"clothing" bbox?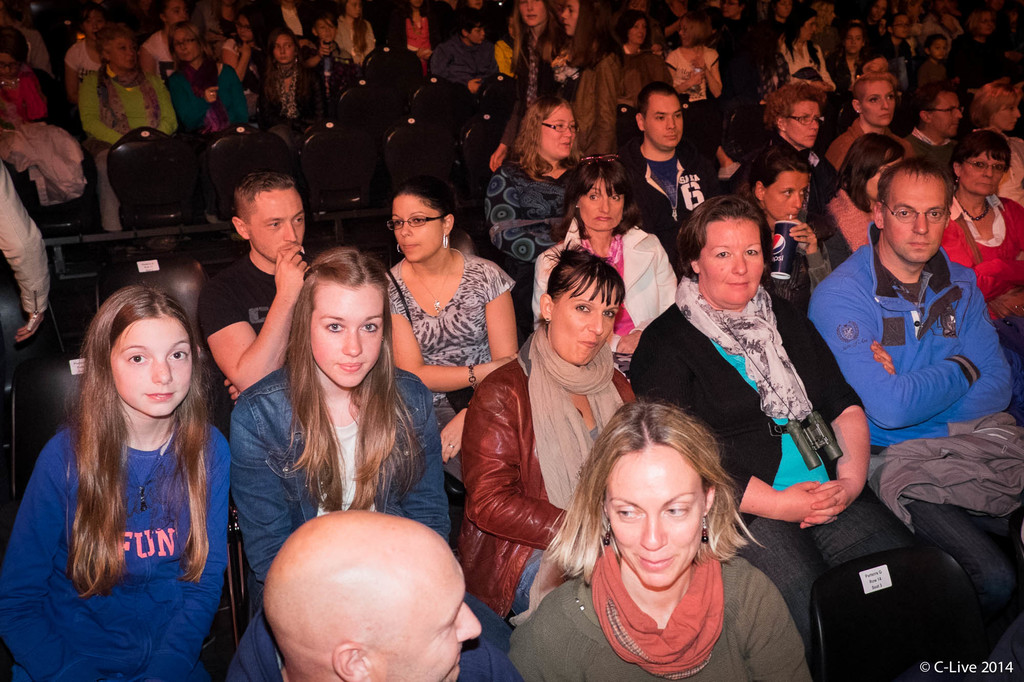
rect(1, 156, 52, 397)
